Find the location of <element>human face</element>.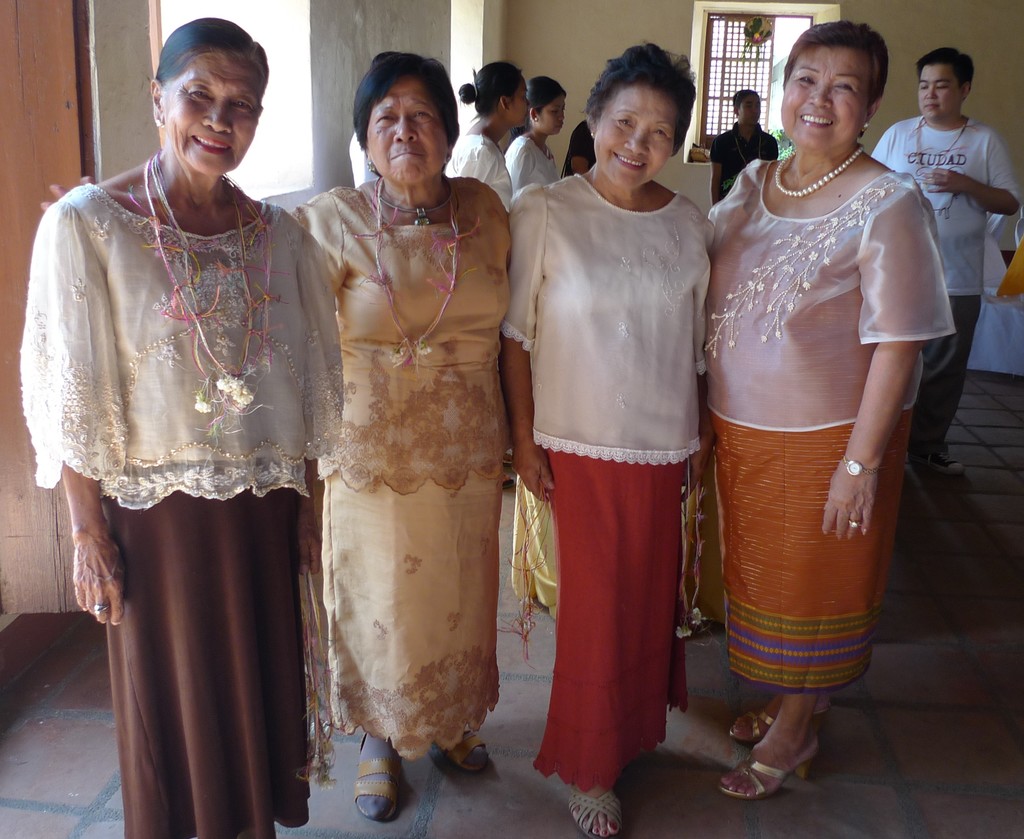
Location: <box>365,77,449,184</box>.
